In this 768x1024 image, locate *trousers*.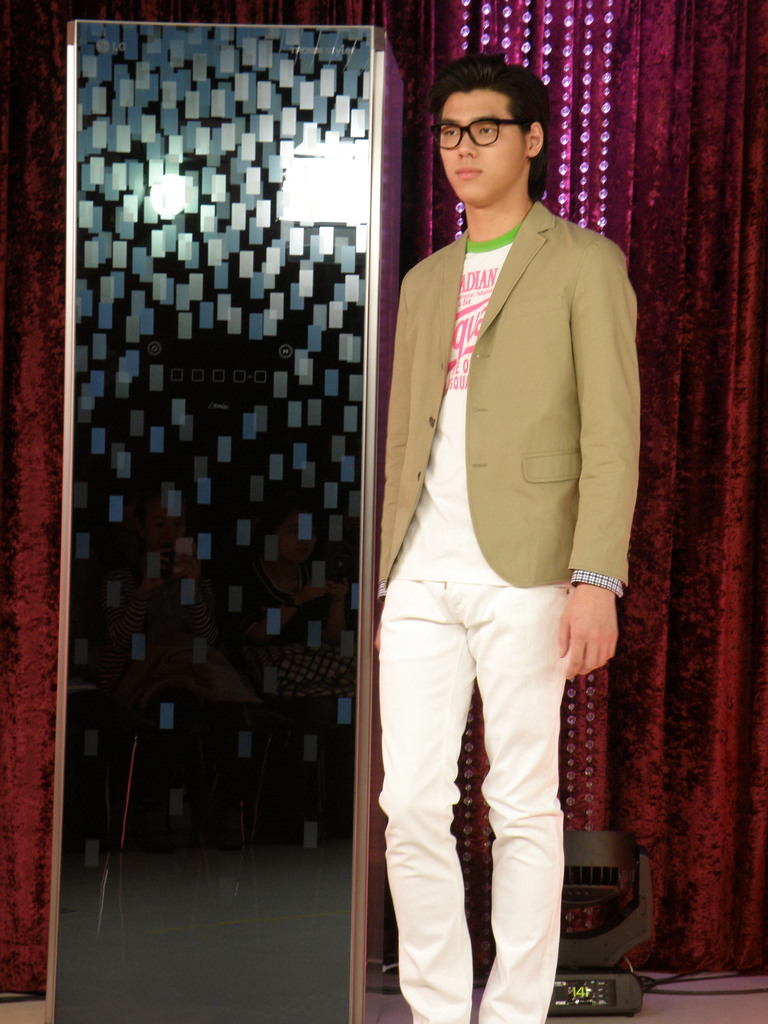
Bounding box: 387:539:602:1001.
